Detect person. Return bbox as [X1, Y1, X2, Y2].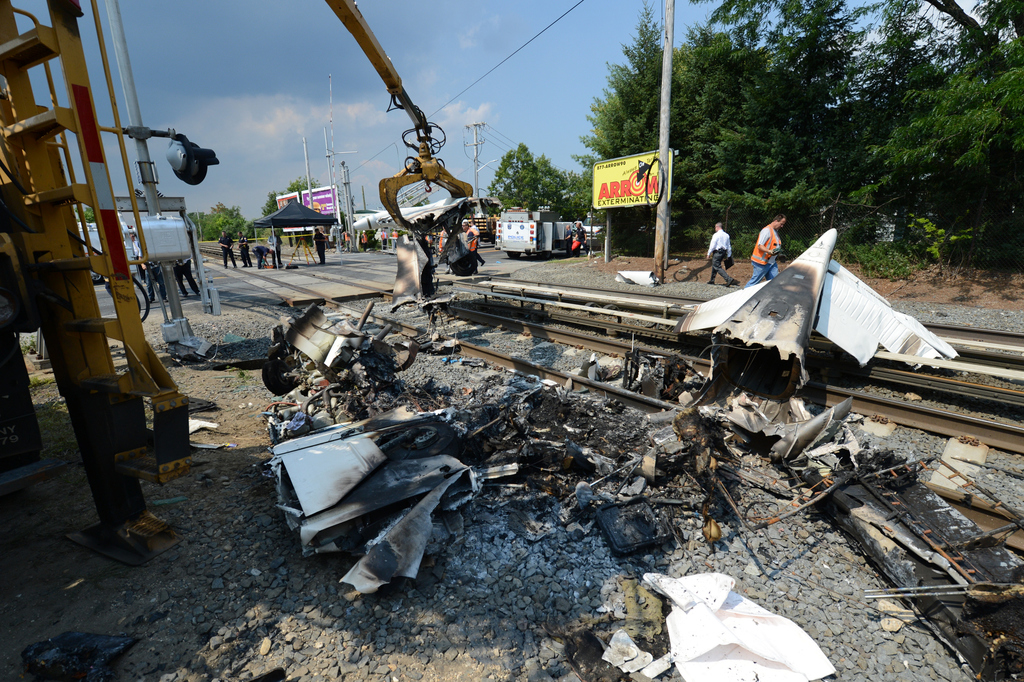
[706, 222, 733, 282].
